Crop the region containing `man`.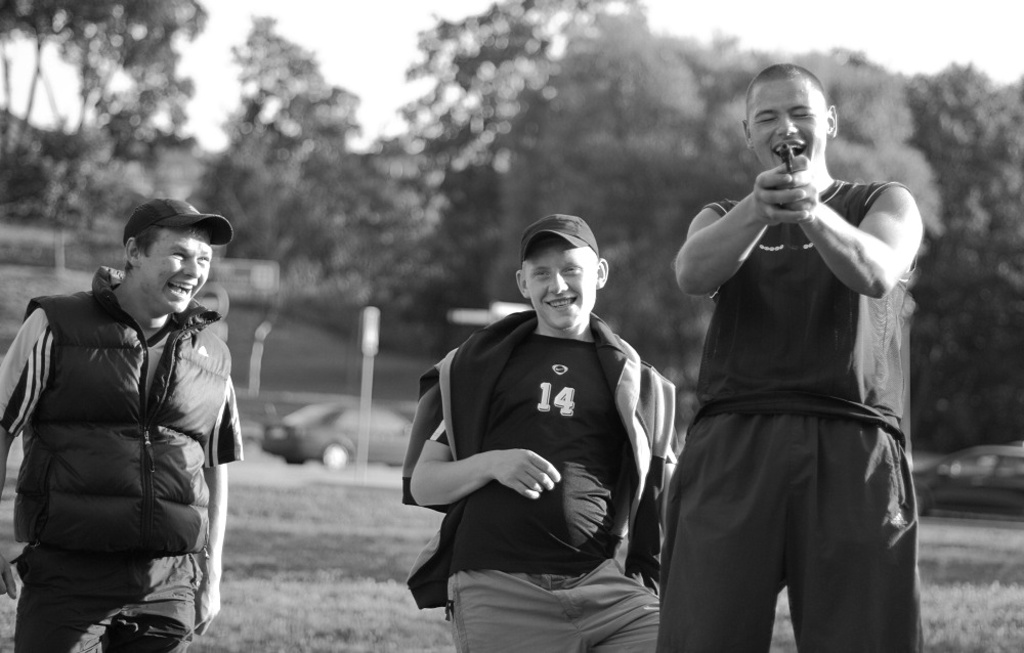
Crop region: bbox=[399, 211, 730, 652].
